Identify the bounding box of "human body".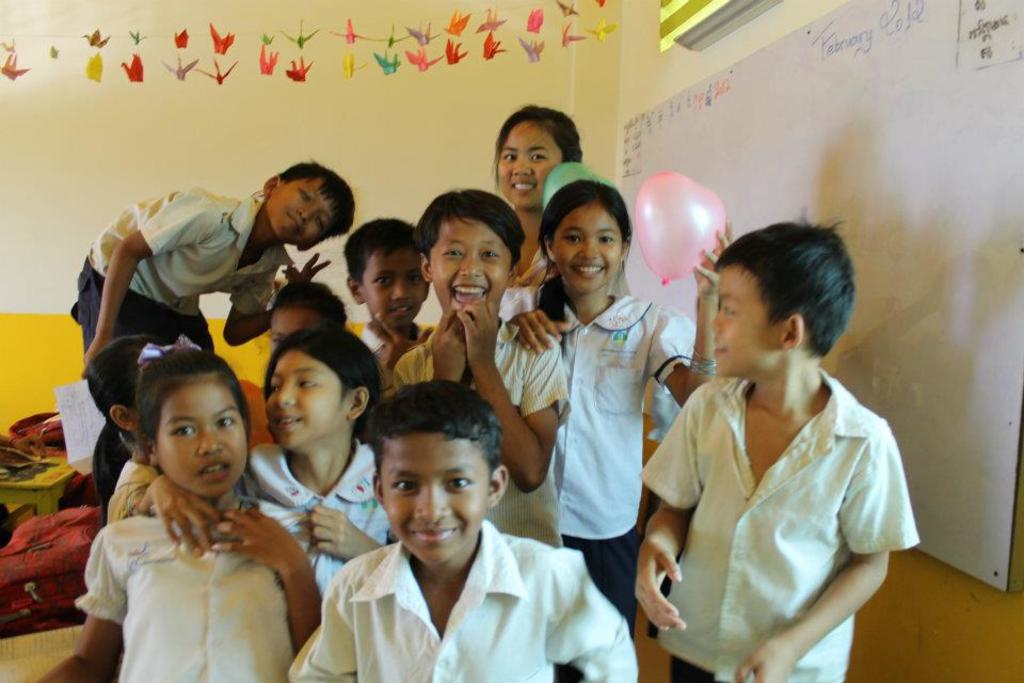
bbox(97, 327, 188, 527).
